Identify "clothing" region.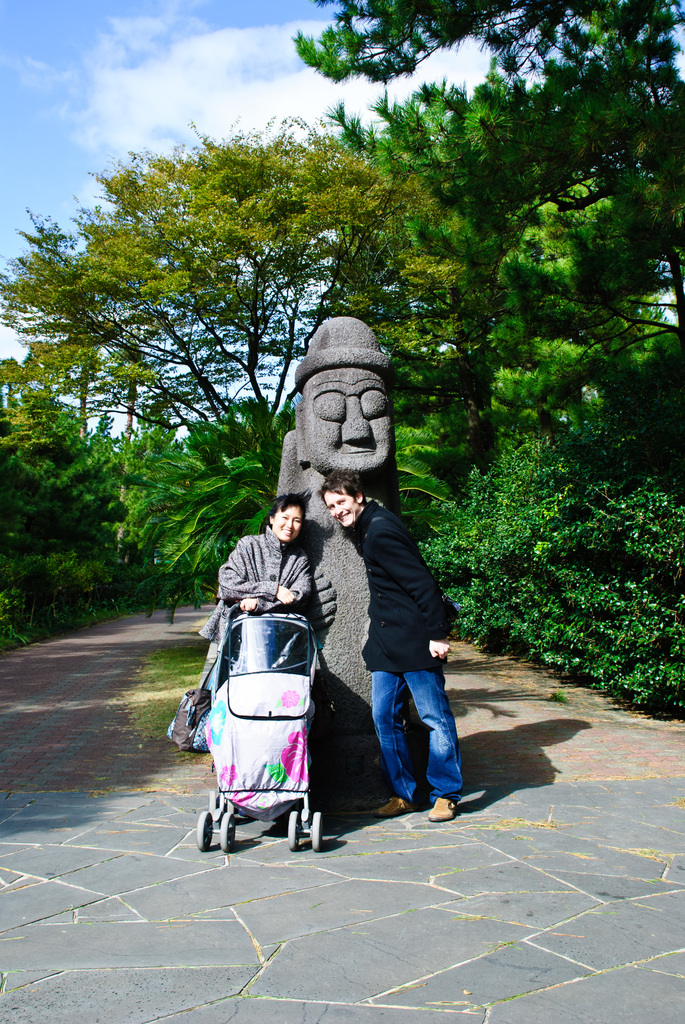
Region: {"left": 361, "top": 499, "right": 457, "bottom": 673}.
